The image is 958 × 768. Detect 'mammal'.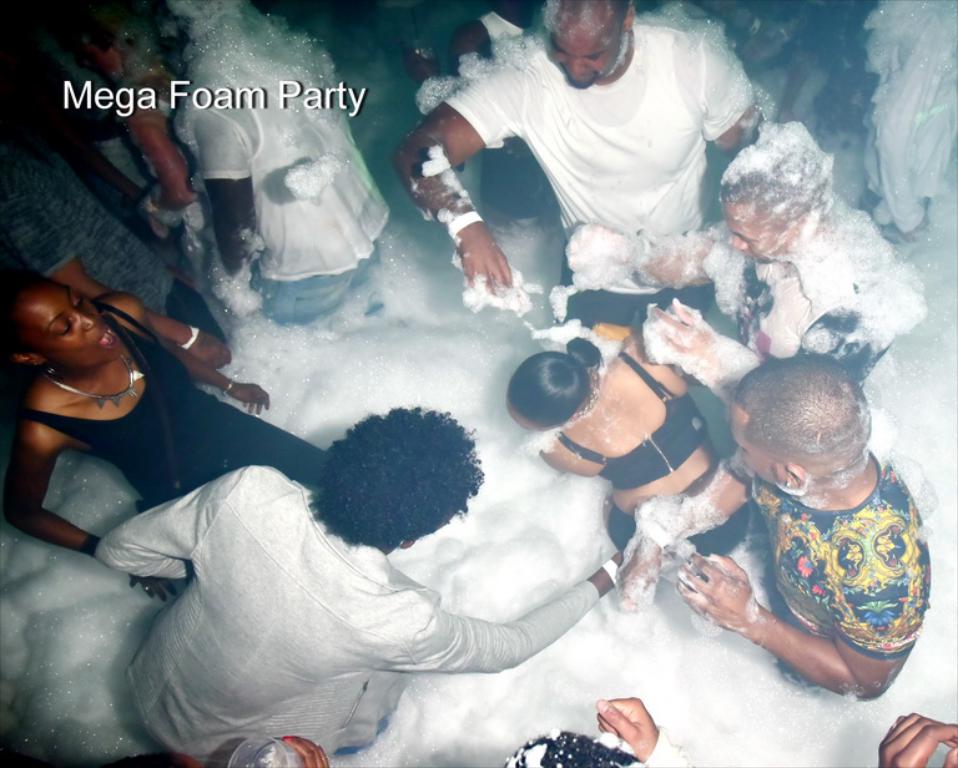
Detection: region(500, 697, 690, 767).
